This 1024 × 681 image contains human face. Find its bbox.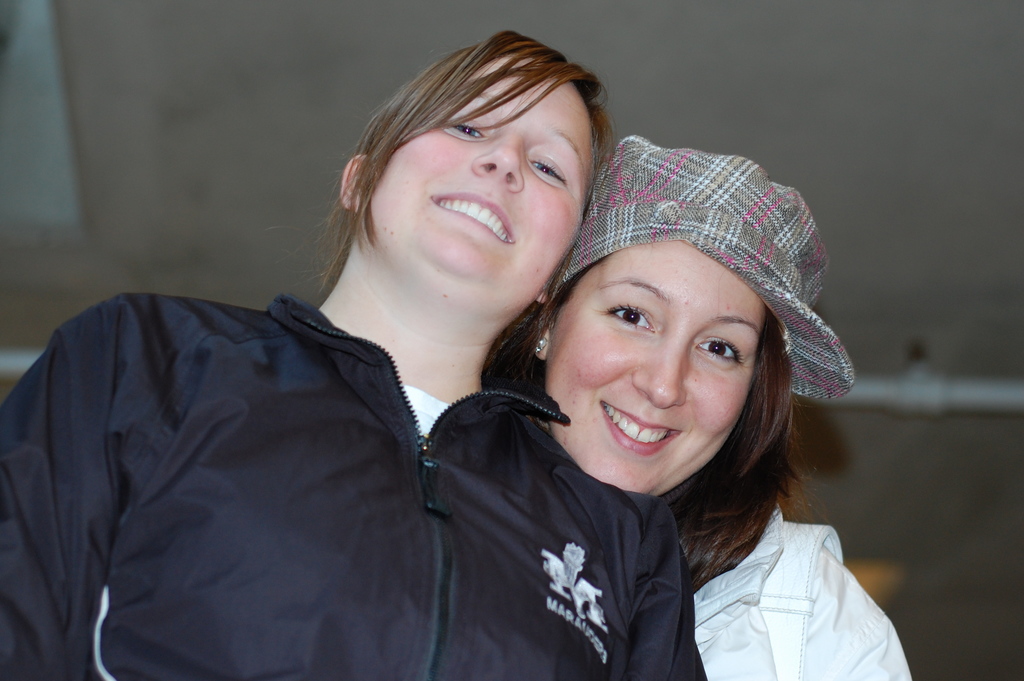
left=550, top=234, right=764, bottom=501.
